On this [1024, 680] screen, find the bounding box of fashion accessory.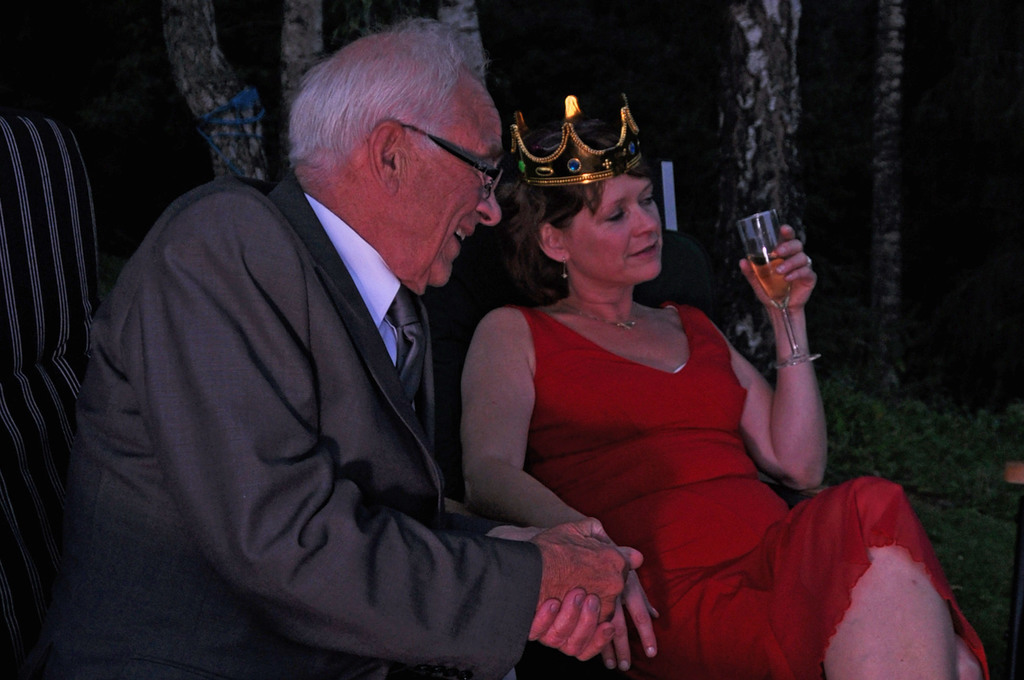
Bounding box: {"x1": 389, "y1": 283, "x2": 427, "y2": 402}.
